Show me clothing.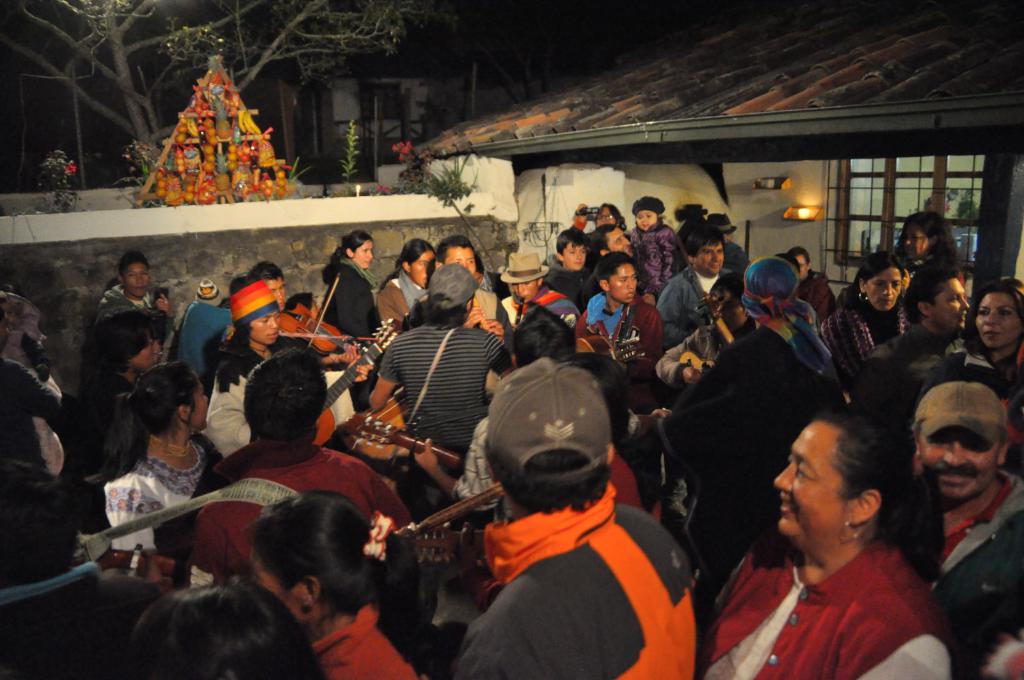
clothing is here: [left=704, top=529, right=957, bottom=679].
